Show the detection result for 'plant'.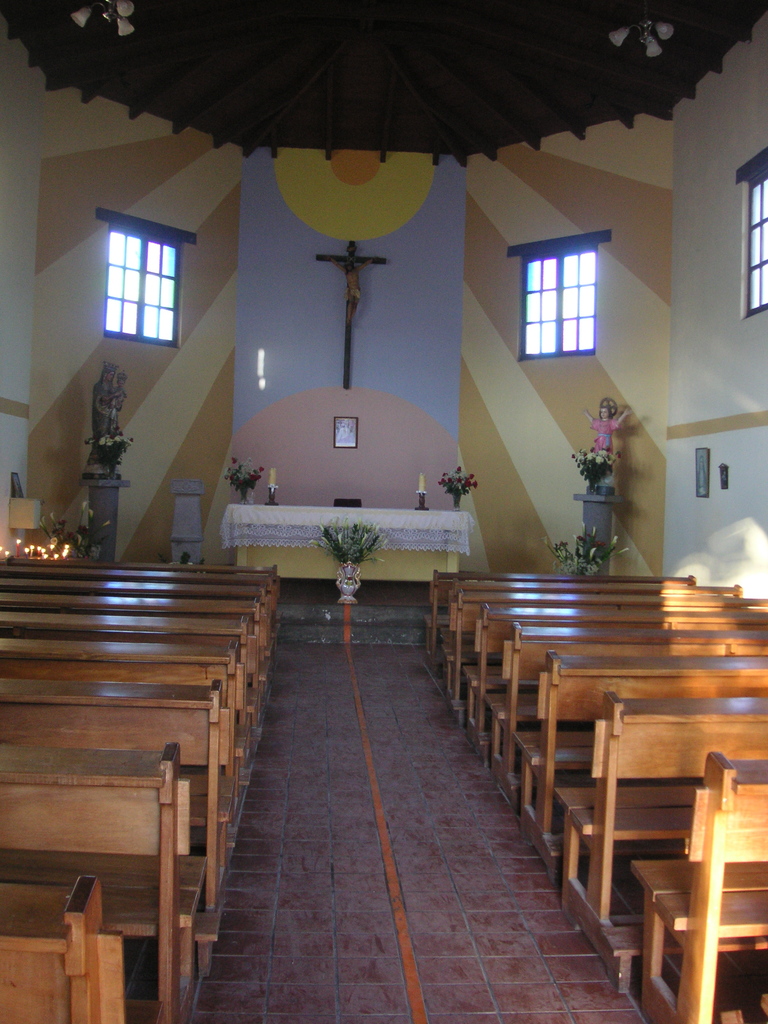
[441, 461, 484, 511].
